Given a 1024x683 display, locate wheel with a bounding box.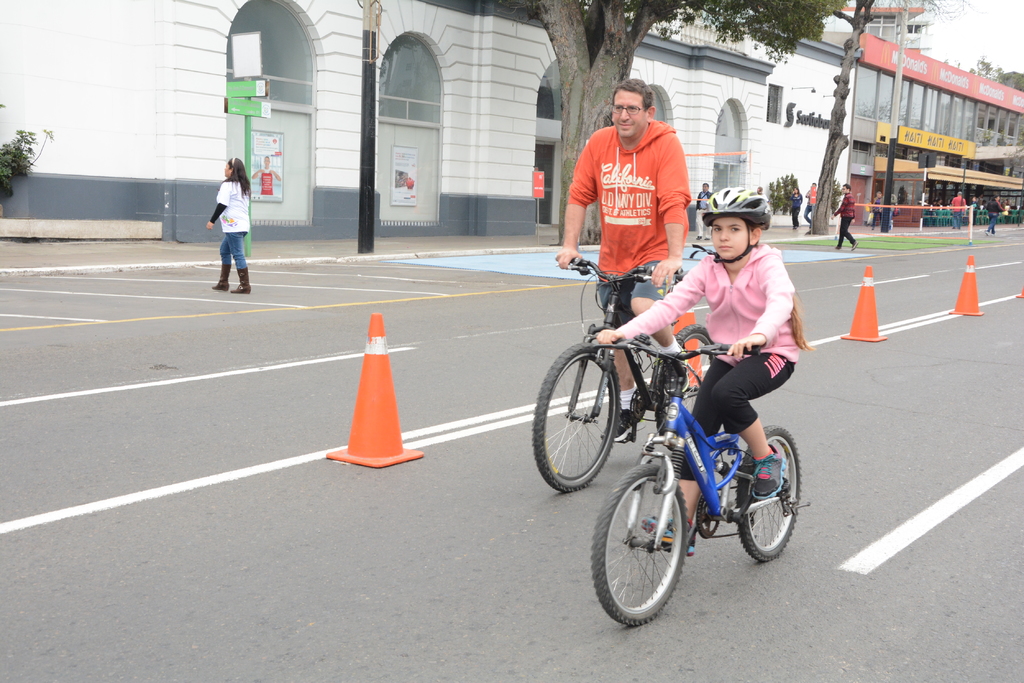
Located: box(534, 343, 625, 488).
